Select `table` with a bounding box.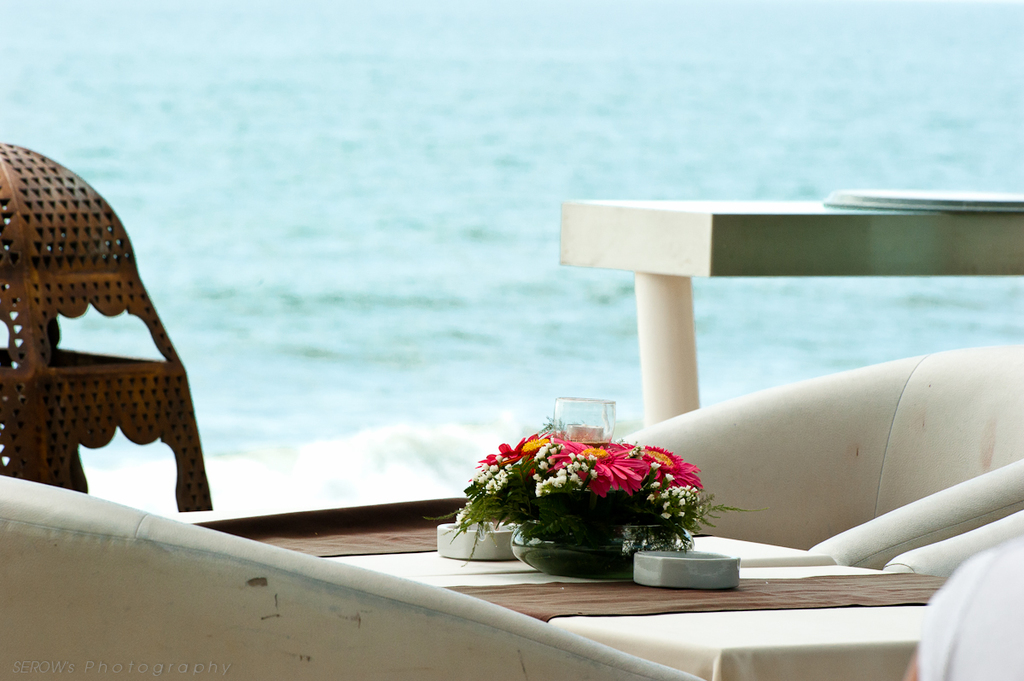
302:478:975:657.
